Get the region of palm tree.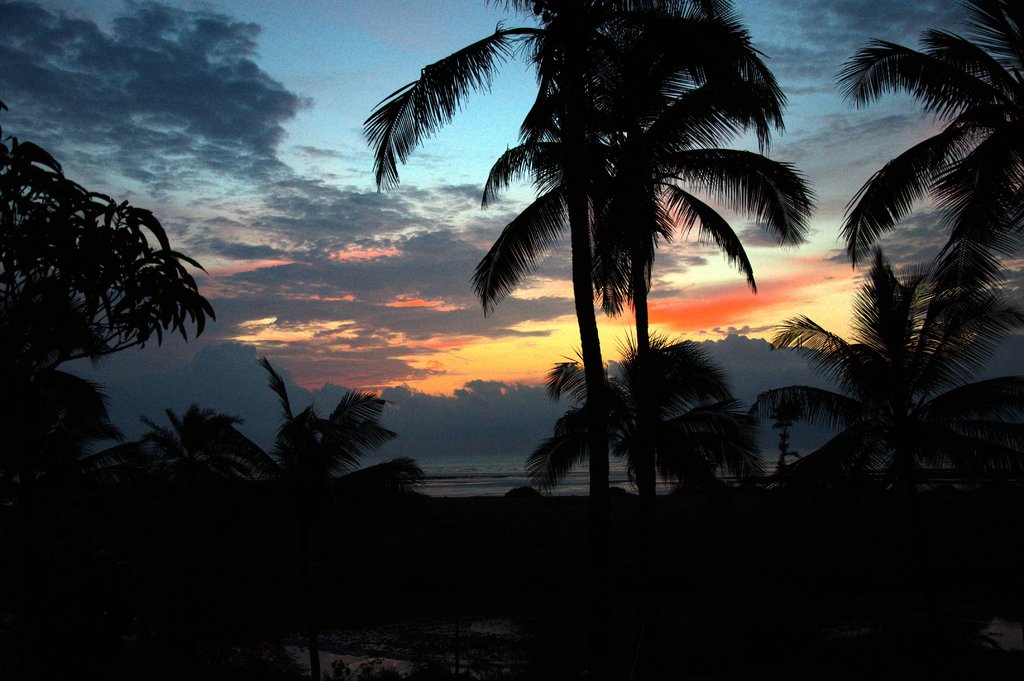
detection(365, 0, 815, 497).
